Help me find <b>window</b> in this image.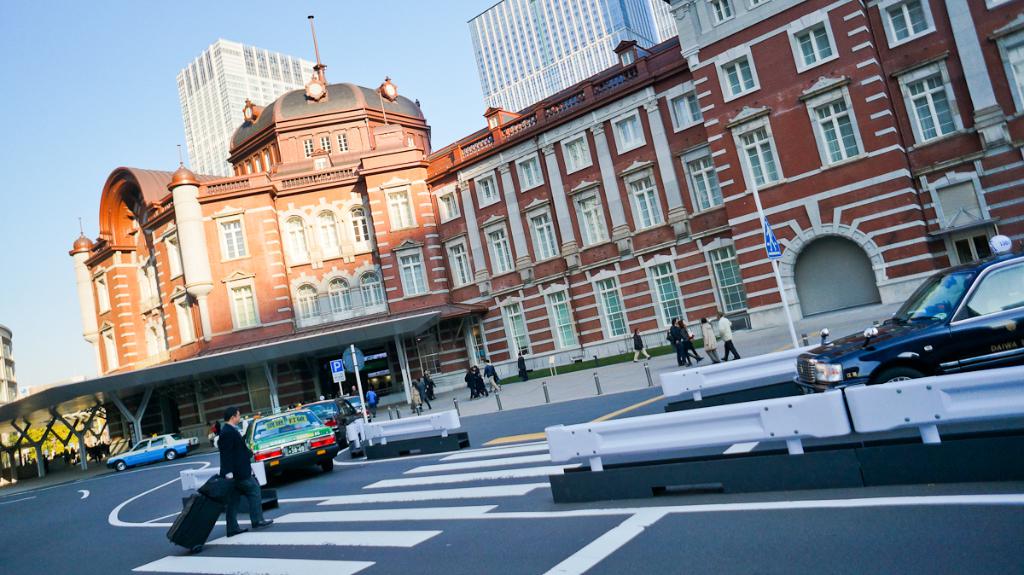
Found it: <bbox>545, 290, 578, 350</bbox>.
